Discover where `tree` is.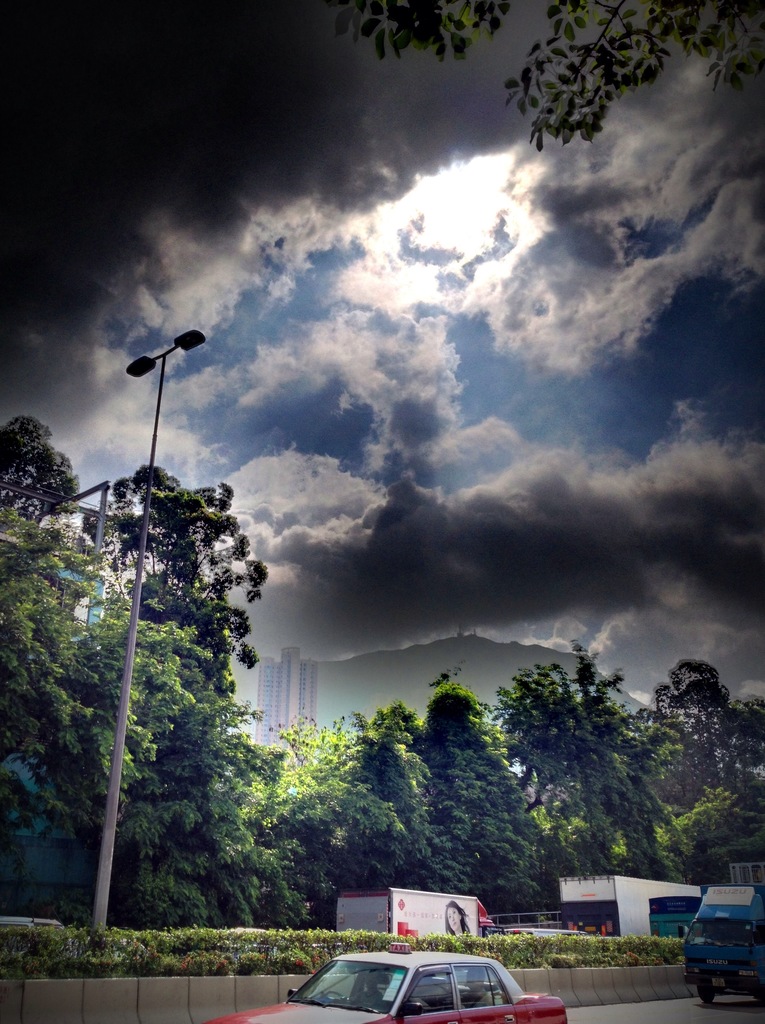
Discovered at bbox=(494, 9, 686, 182).
